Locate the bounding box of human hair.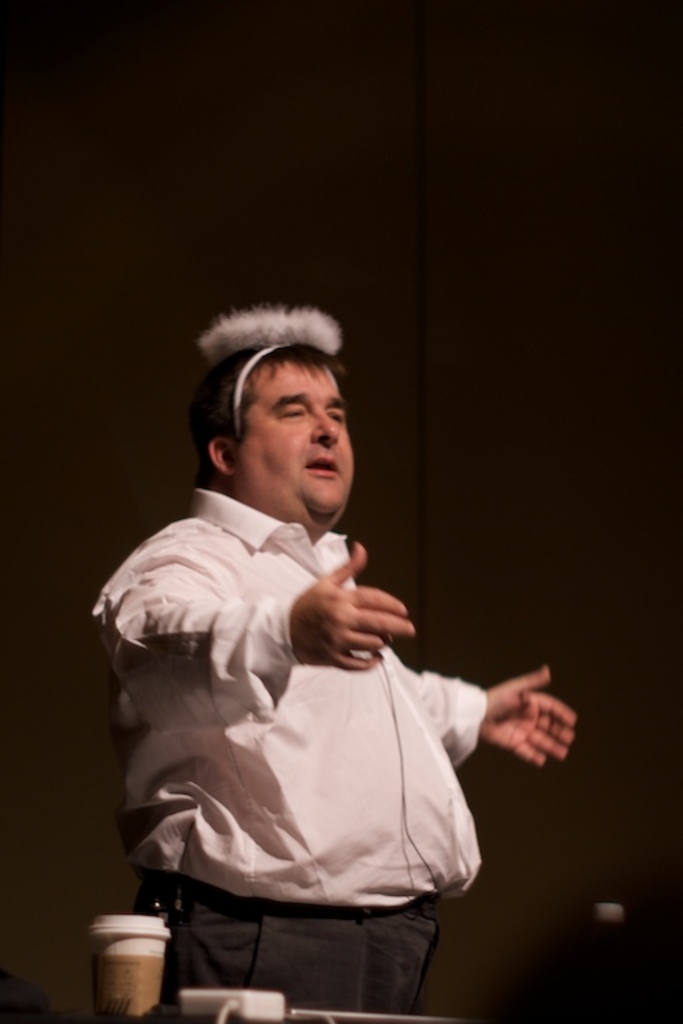
Bounding box: {"left": 181, "top": 299, "right": 358, "bottom": 503}.
